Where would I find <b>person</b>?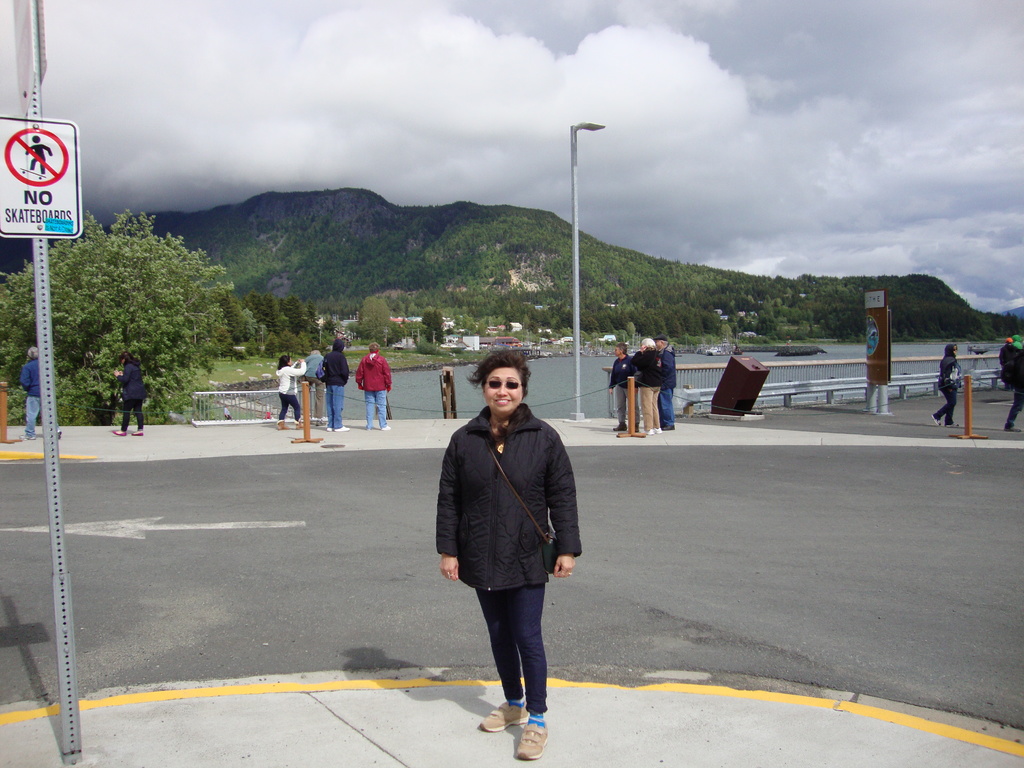
At {"left": 113, "top": 350, "right": 146, "bottom": 436}.
